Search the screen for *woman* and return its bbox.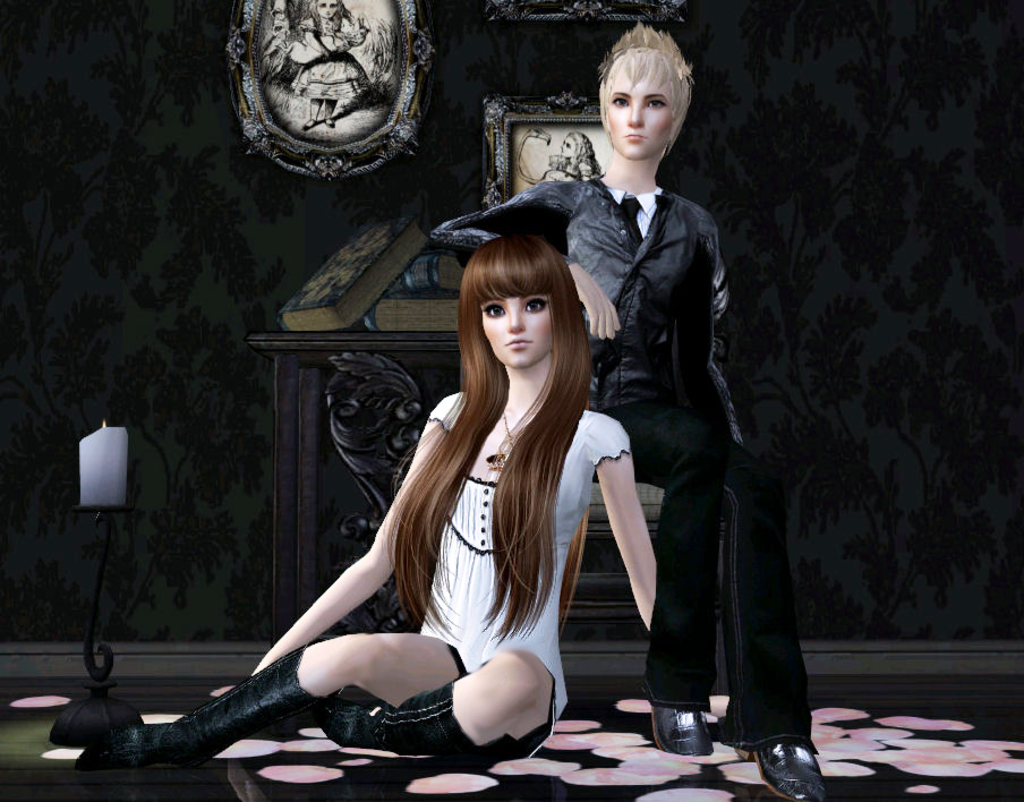
Found: (424, 22, 825, 801).
